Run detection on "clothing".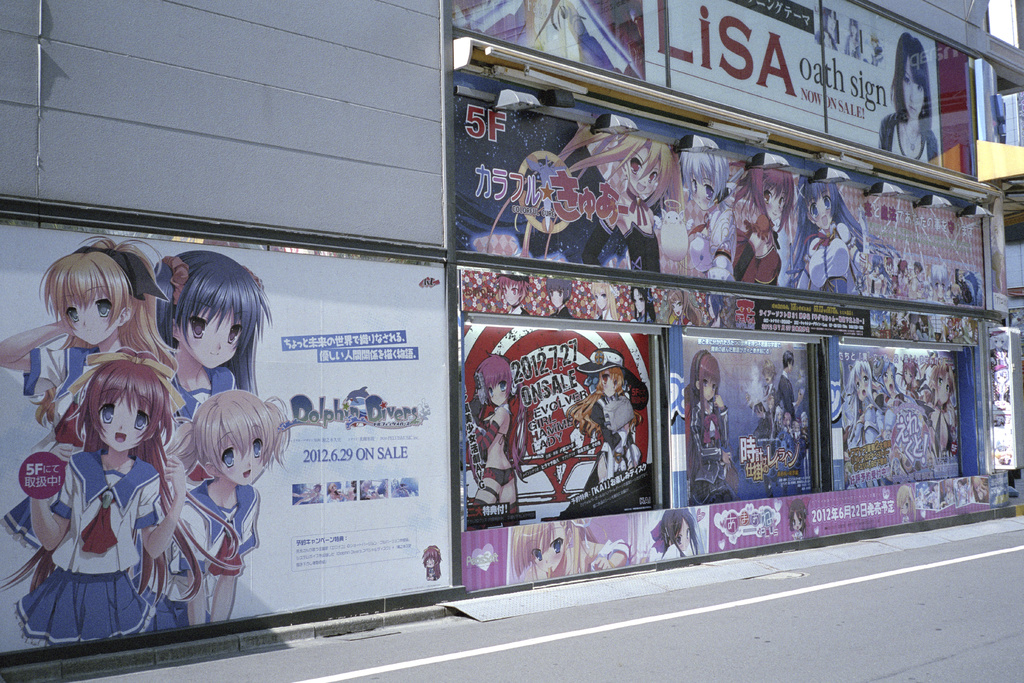
Result: [x1=692, y1=404, x2=739, y2=496].
